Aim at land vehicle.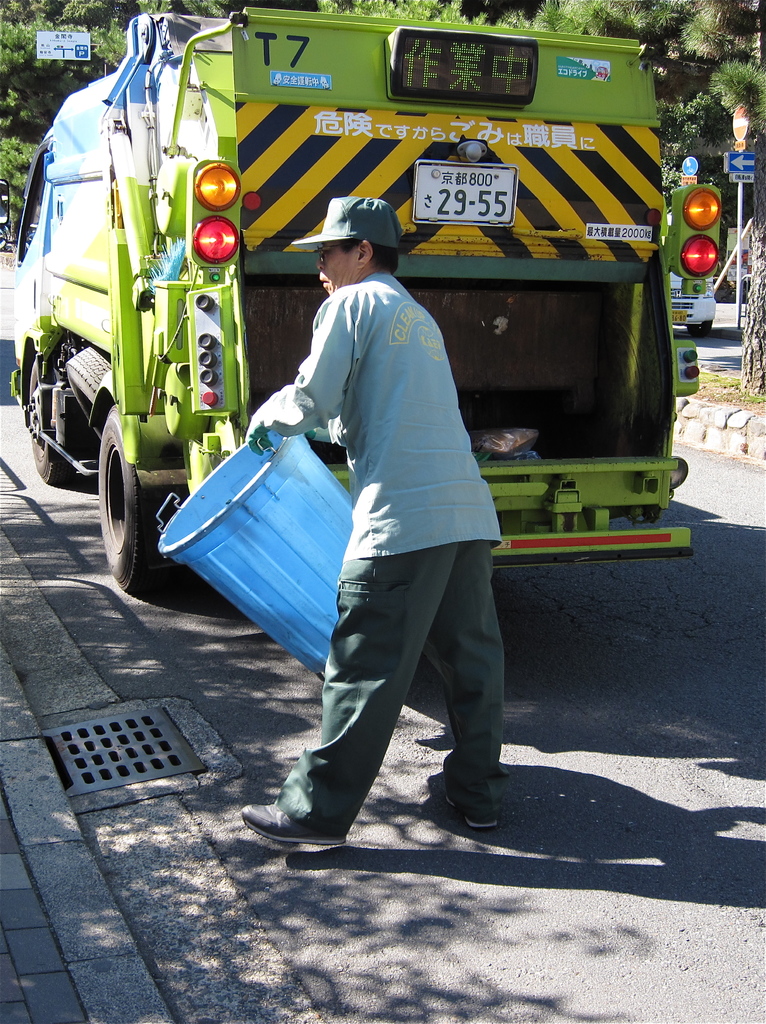
Aimed at pyautogui.locateOnScreen(667, 268, 719, 337).
